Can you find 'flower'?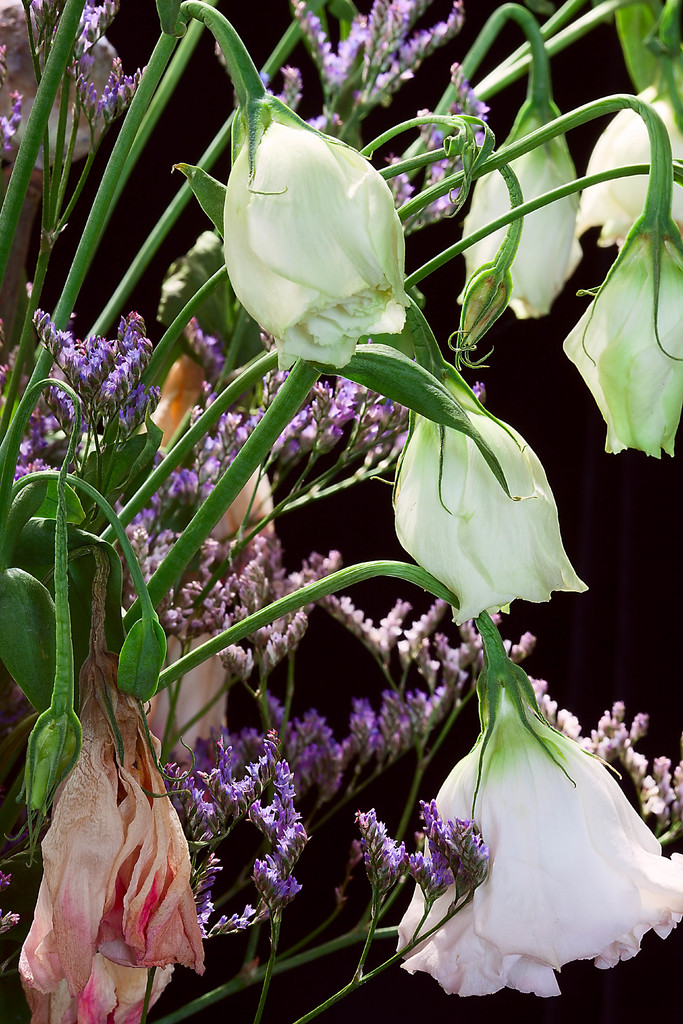
Yes, bounding box: locate(224, 113, 400, 373).
